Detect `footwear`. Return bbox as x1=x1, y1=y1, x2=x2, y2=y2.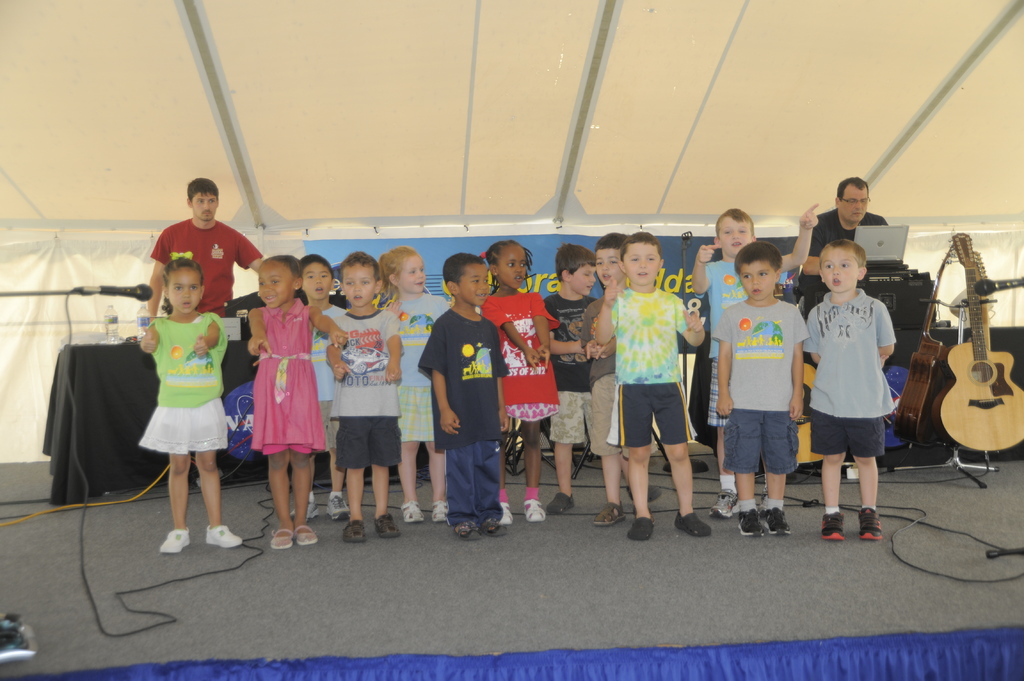
x1=621, y1=507, x2=657, y2=543.
